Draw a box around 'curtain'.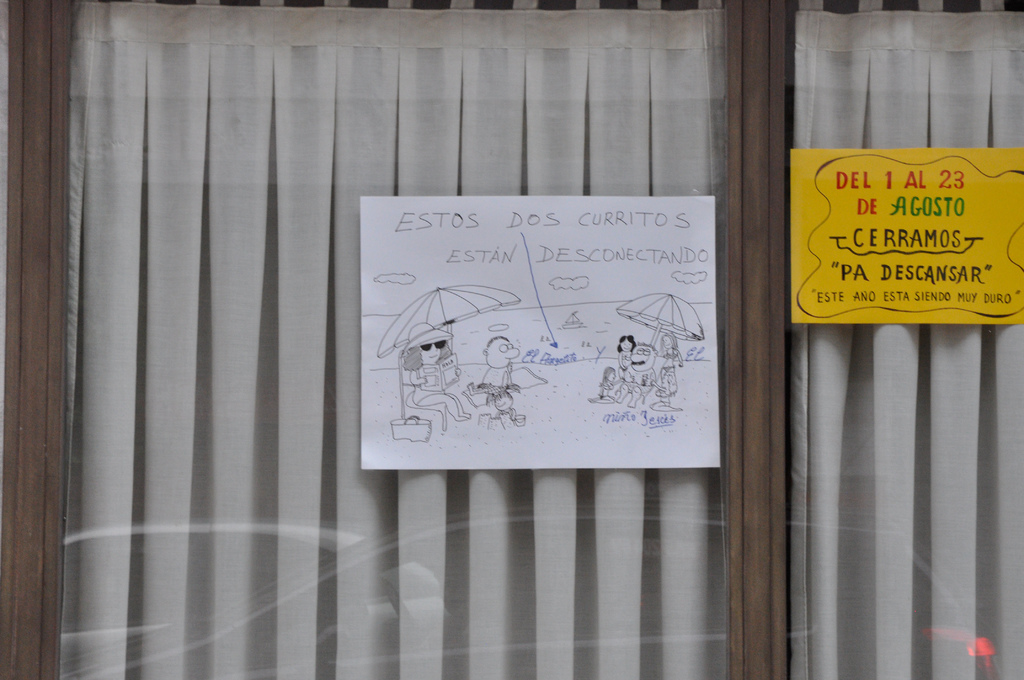
{"x1": 789, "y1": 0, "x2": 1023, "y2": 679}.
